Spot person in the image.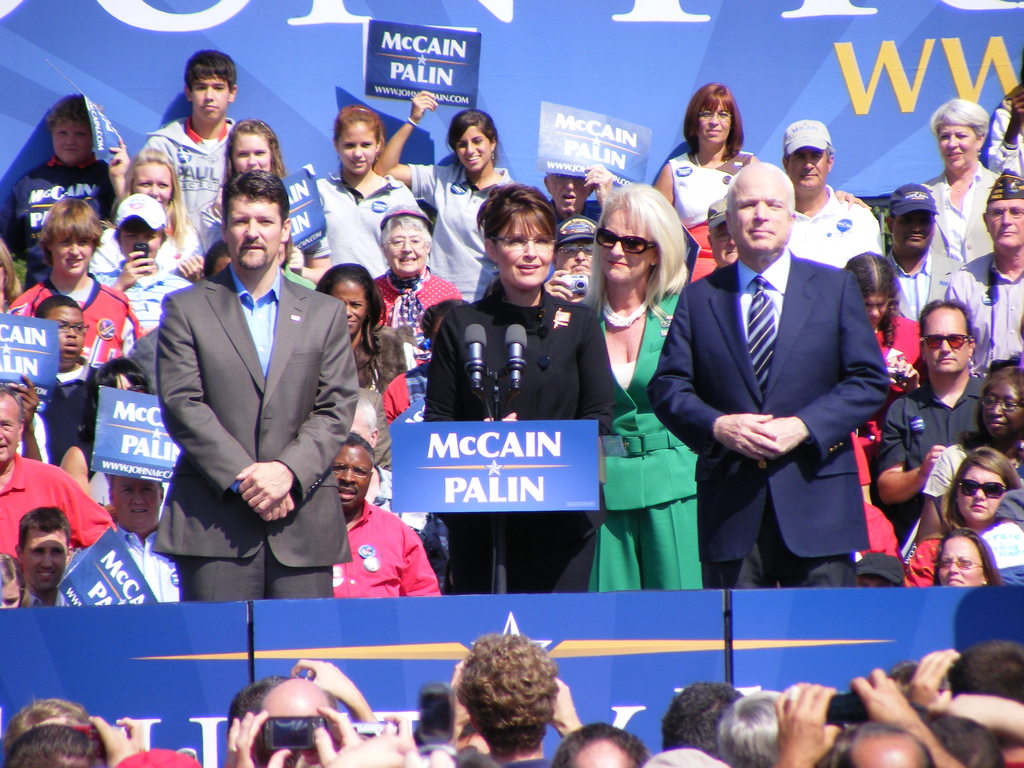
person found at region(941, 529, 993, 580).
